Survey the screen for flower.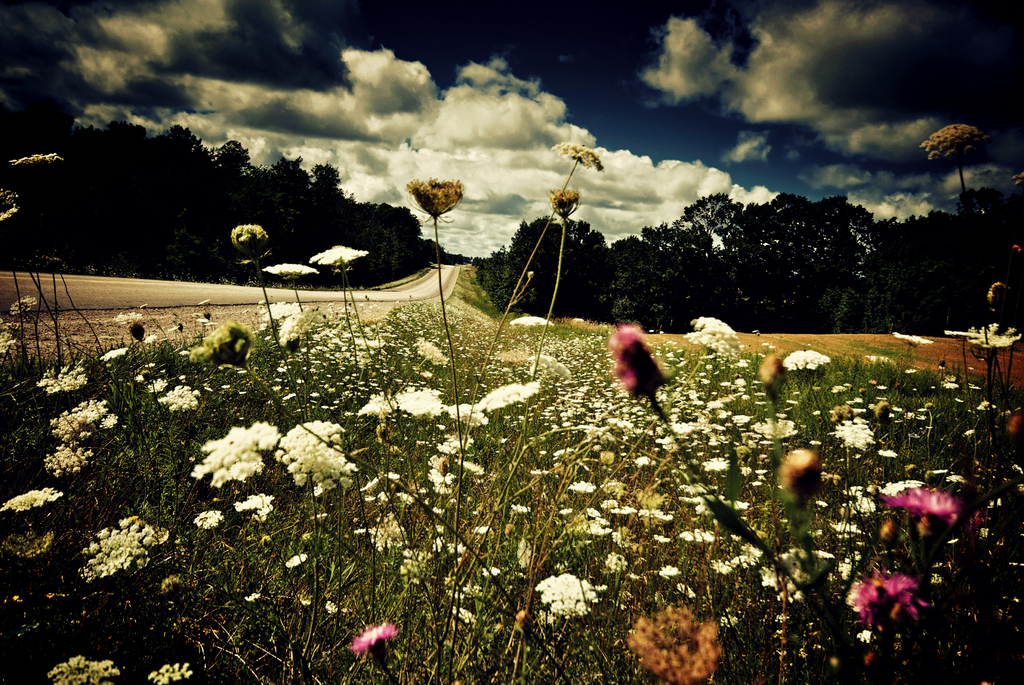
Survey found: left=781, top=450, right=825, bottom=509.
